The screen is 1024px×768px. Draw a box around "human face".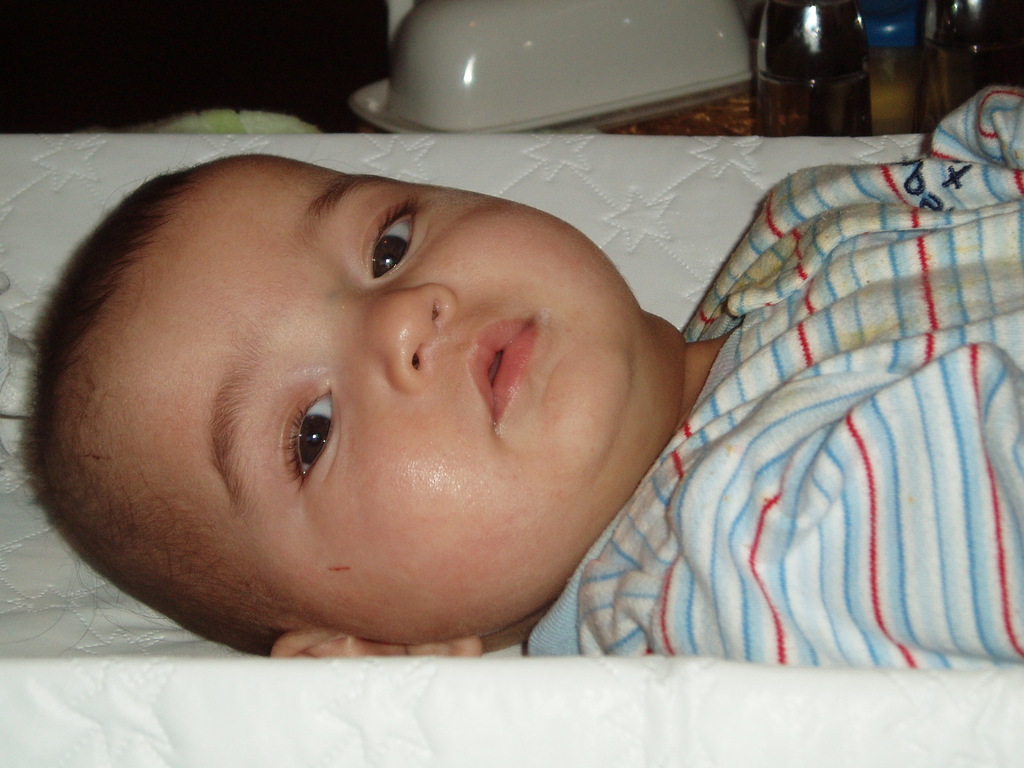
left=113, top=153, right=636, bottom=641.
